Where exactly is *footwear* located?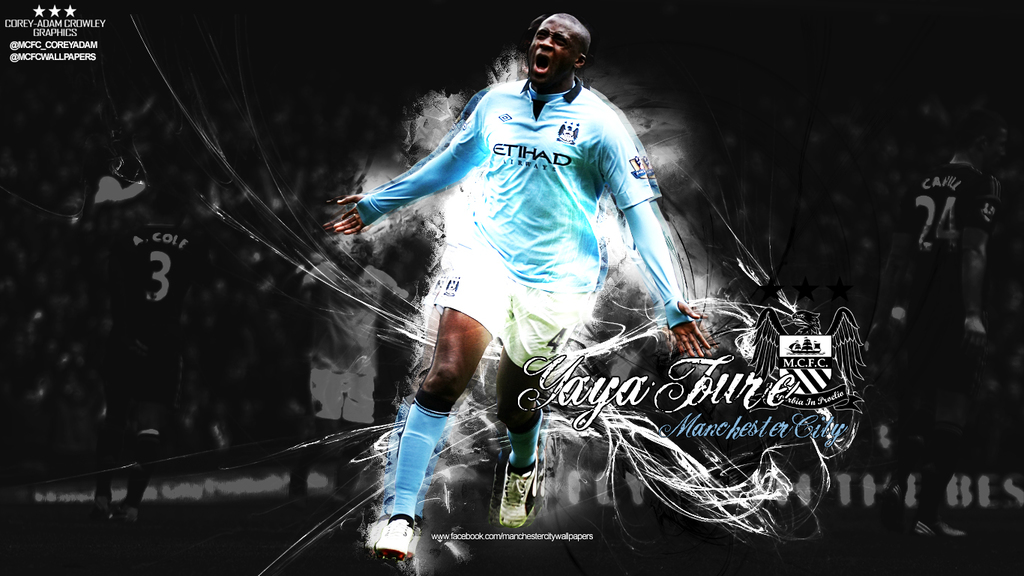
Its bounding box is 362 510 420 568.
